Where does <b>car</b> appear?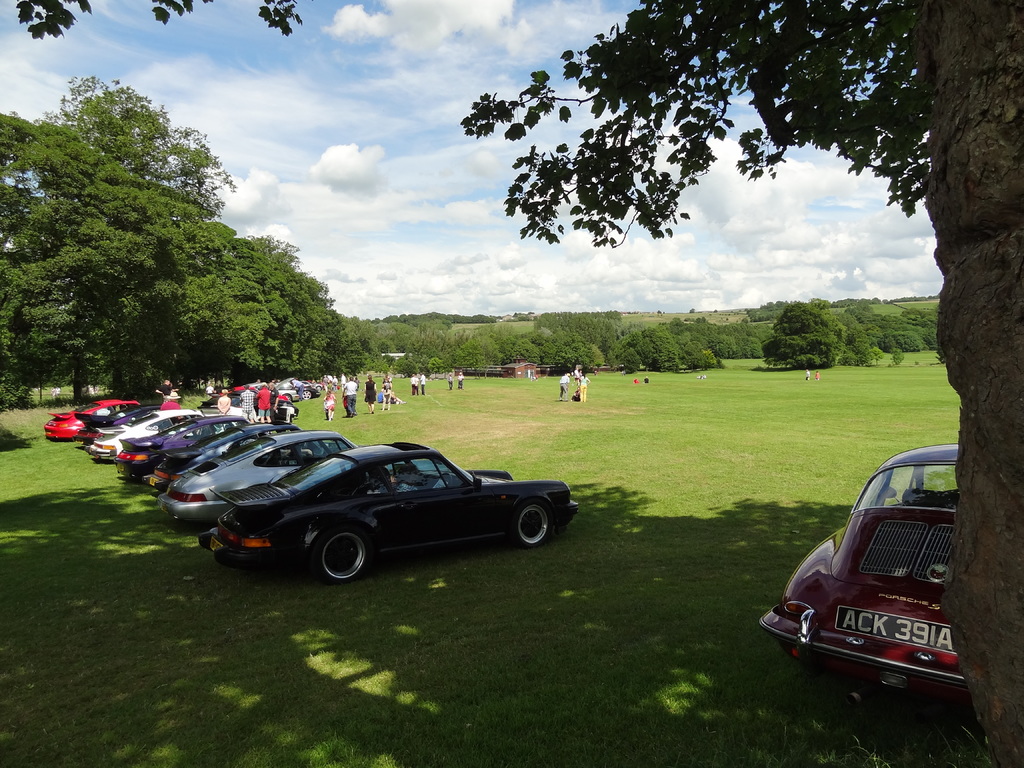
Appears at x1=114, y1=415, x2=241, y2=481.
